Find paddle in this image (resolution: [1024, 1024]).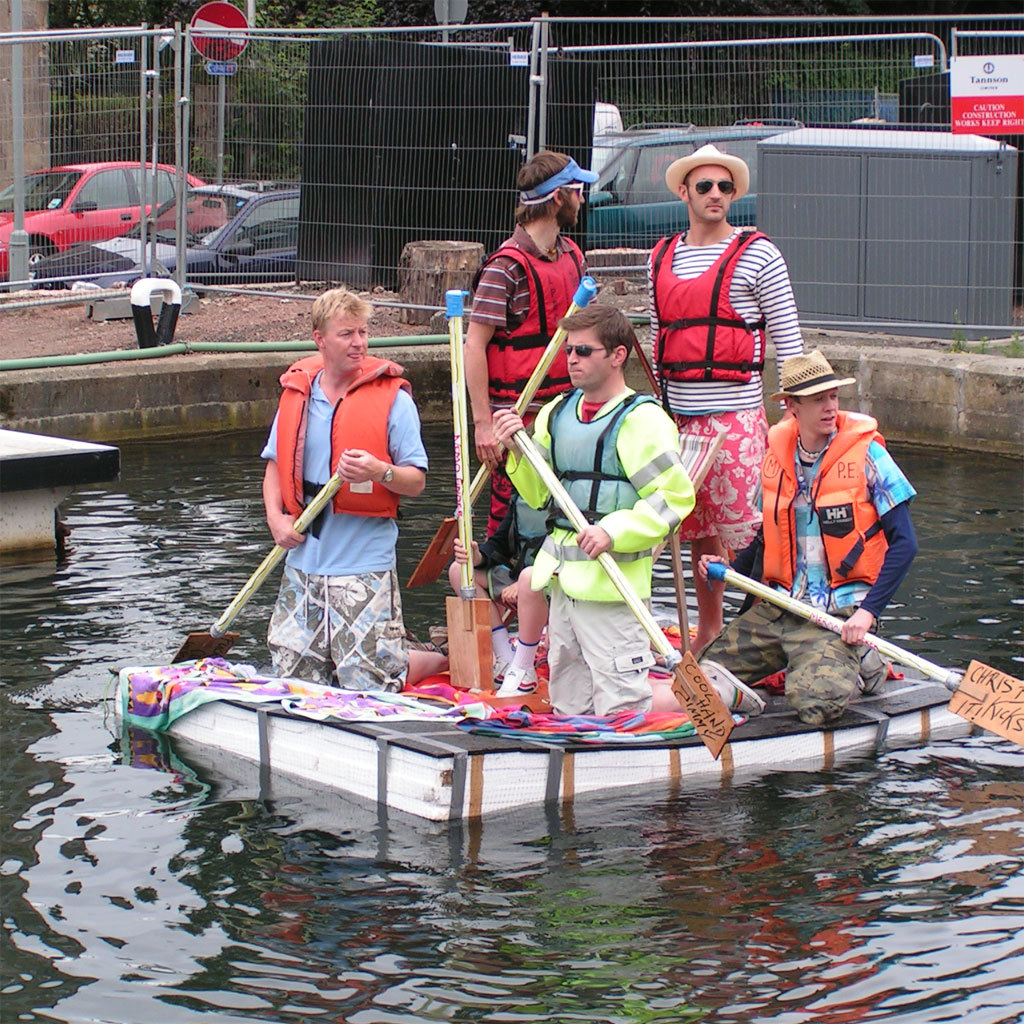
box=[173, 471, 345, 662].
